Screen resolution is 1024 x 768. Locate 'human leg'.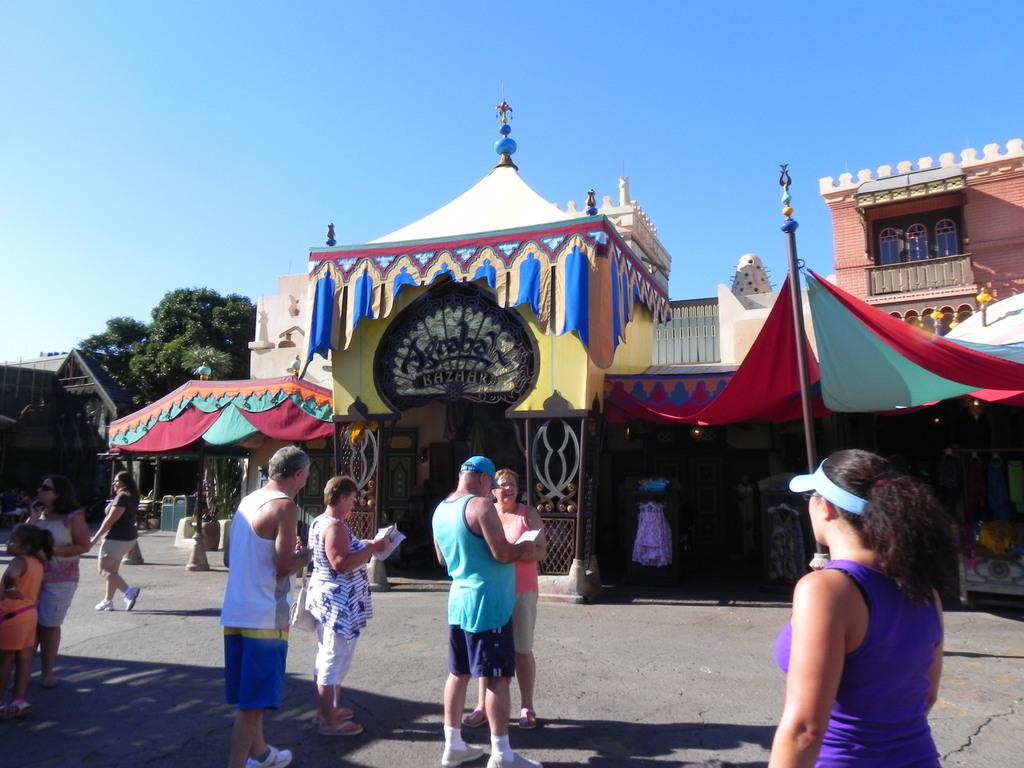
443:596:480:767.
